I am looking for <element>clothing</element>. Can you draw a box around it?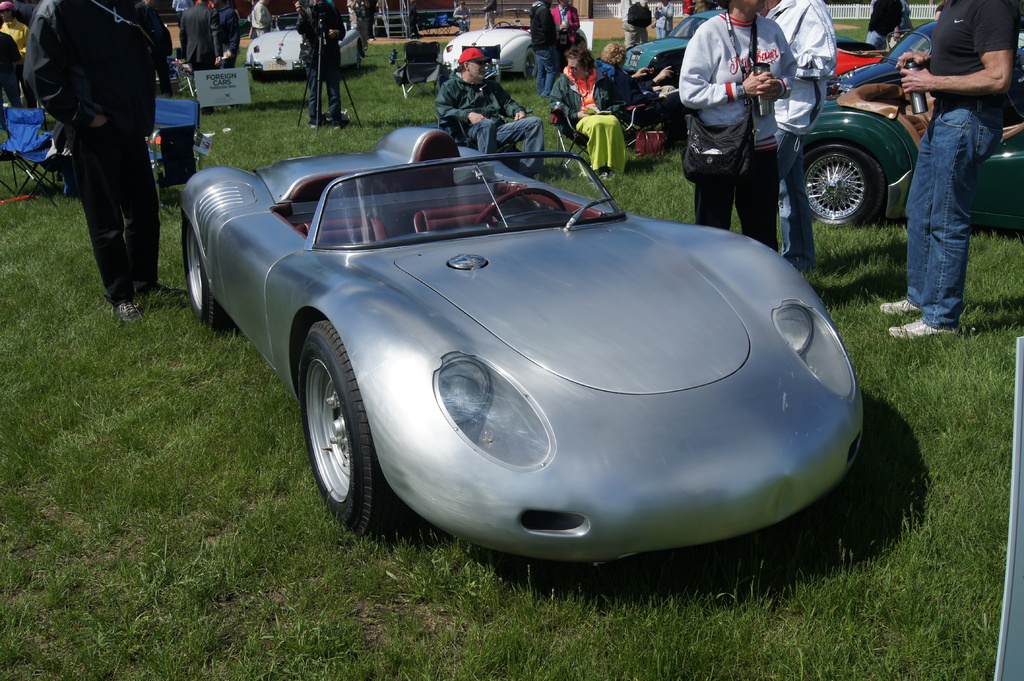
Sure, the bounding box is x1=526, y1=1, x2=557, y2=55.
